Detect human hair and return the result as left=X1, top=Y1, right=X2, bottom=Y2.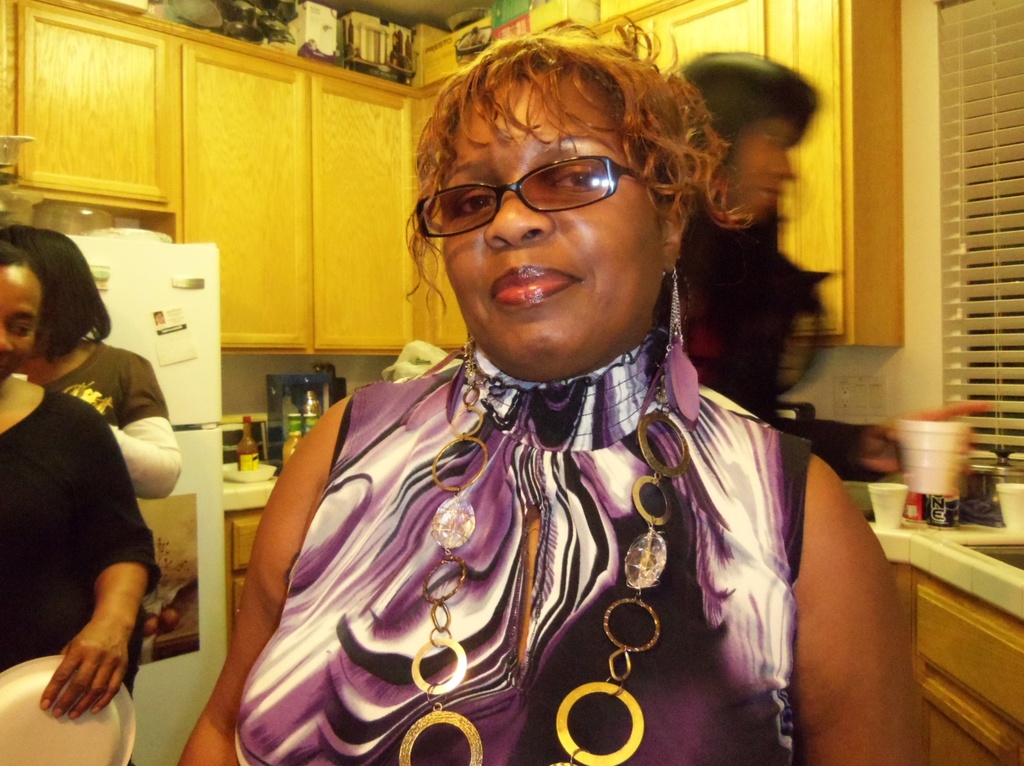
left=698, top=42, right=757, bottom=184.
